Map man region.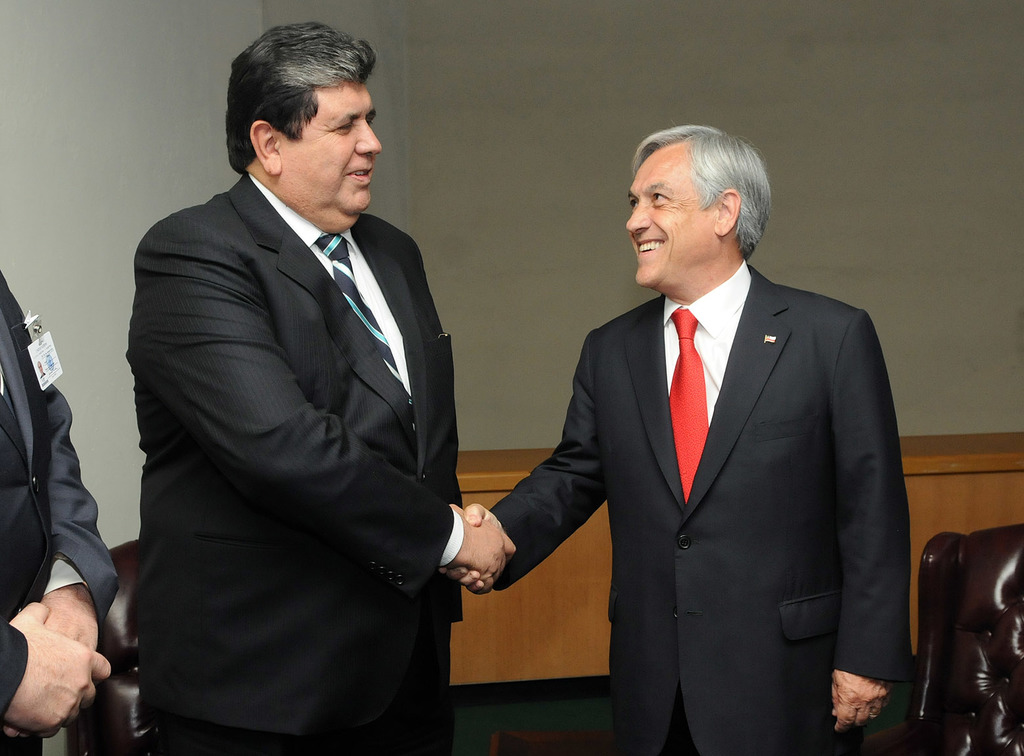
Mapped to bbox(477, 107, 909, 744).
